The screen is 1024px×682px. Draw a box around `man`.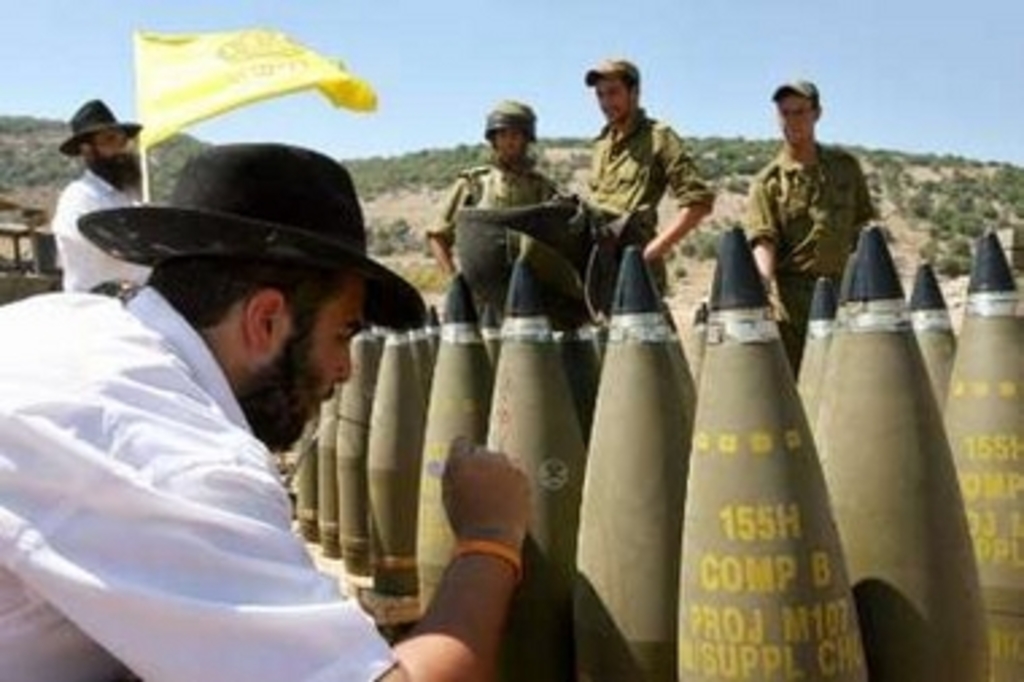
l=0, t=129, r=542, b=679.
